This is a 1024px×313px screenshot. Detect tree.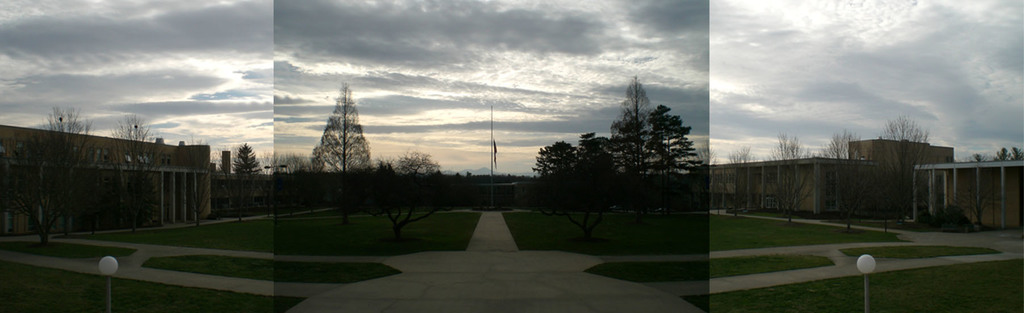
(868, 114, 934, 229).
